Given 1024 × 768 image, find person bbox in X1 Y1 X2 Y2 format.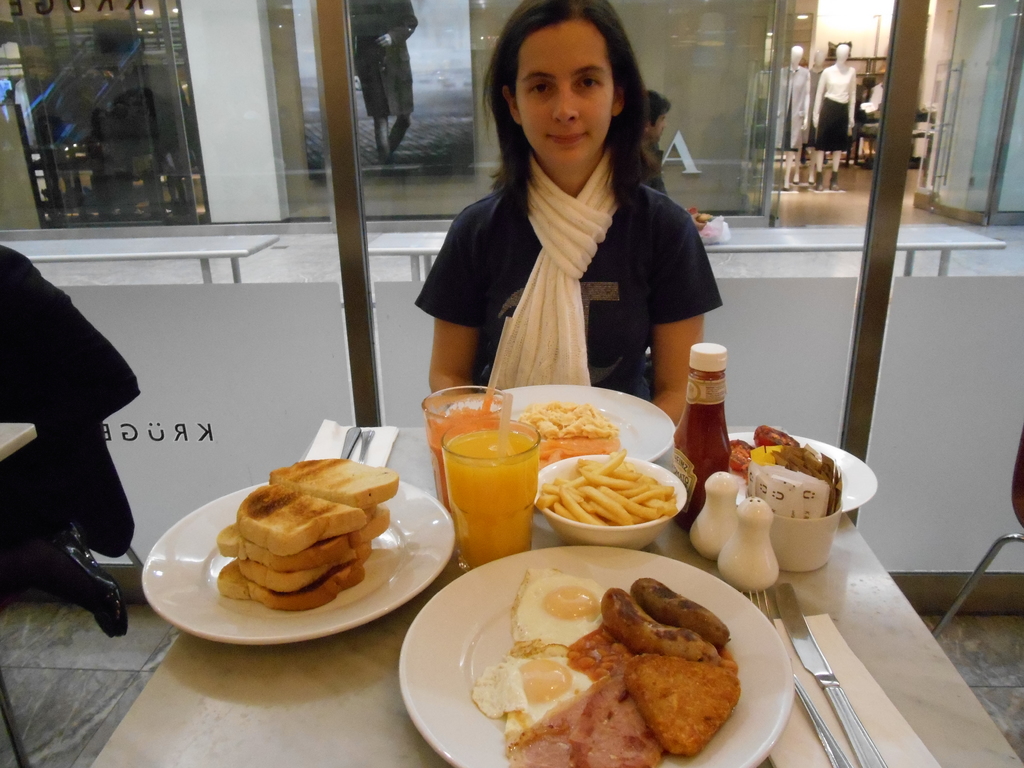
410 21 697 459.
